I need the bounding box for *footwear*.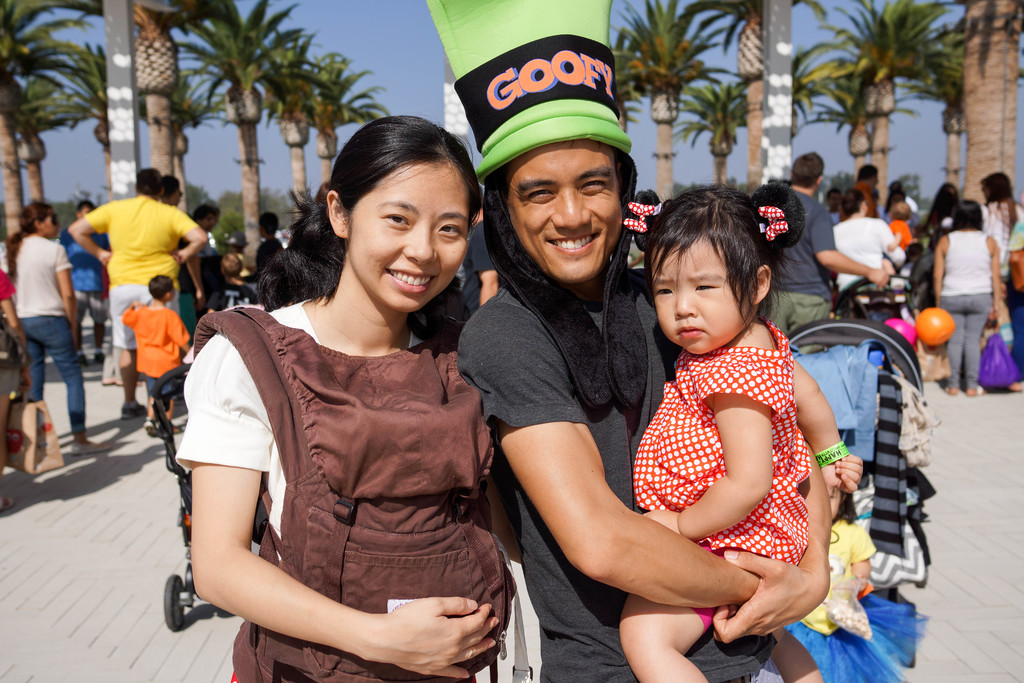
Here it is: [70, 439, 108, 456].
